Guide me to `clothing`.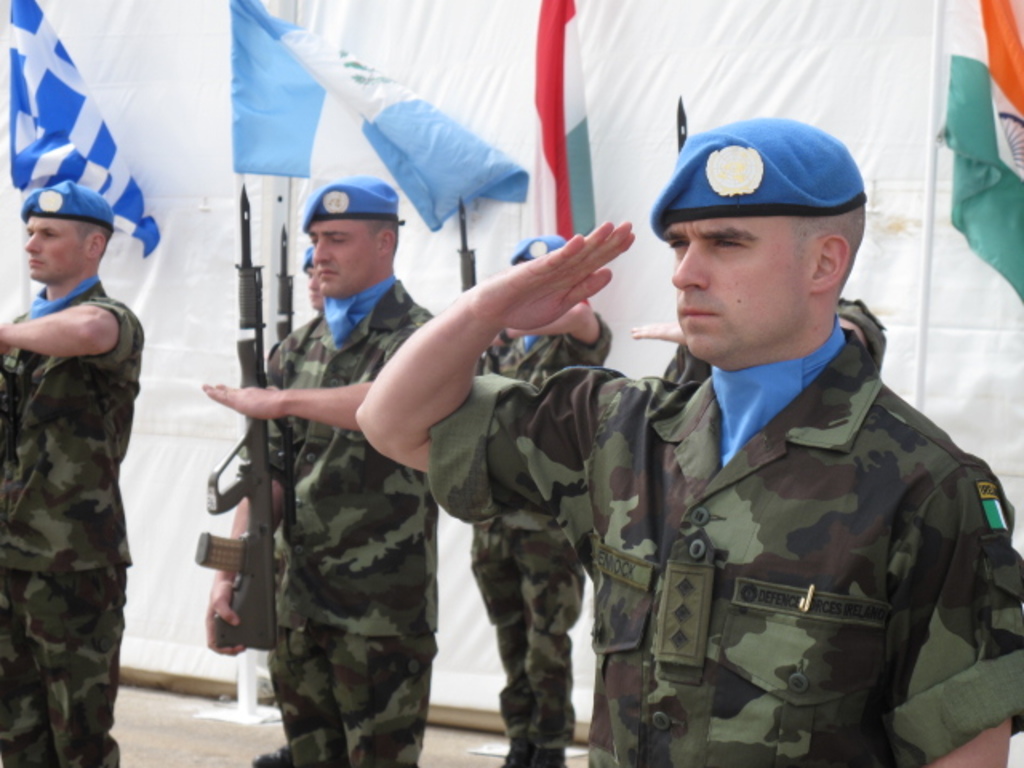
Guidance: l=467, t=312, r=1022, b=766.
